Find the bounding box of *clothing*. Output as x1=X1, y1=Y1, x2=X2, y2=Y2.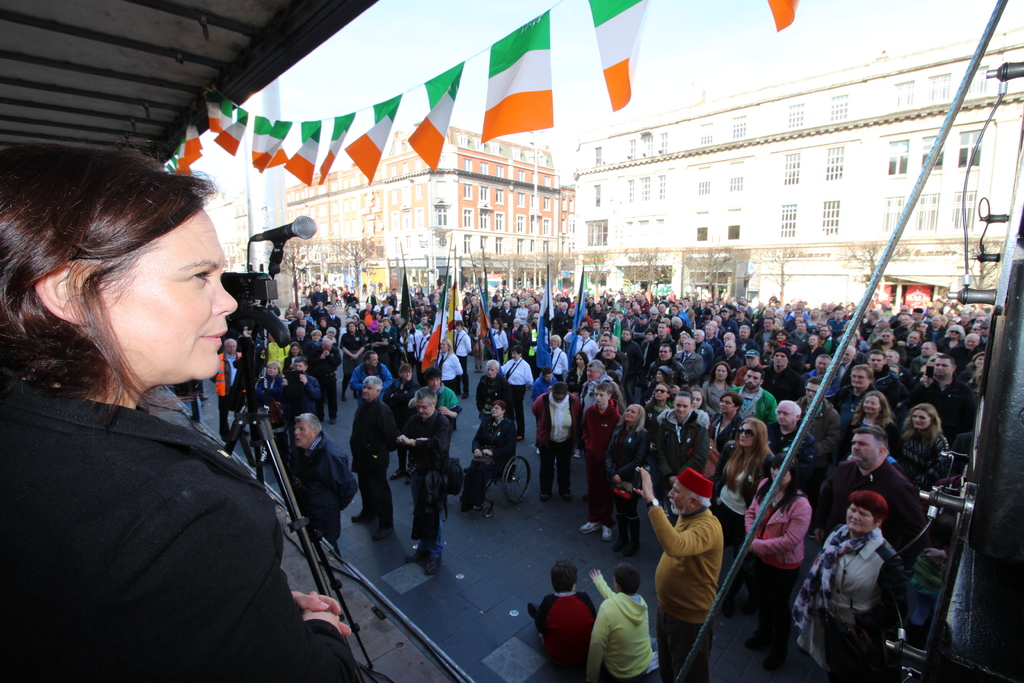
x1=338, y1=389, x2=399, y2=540.
